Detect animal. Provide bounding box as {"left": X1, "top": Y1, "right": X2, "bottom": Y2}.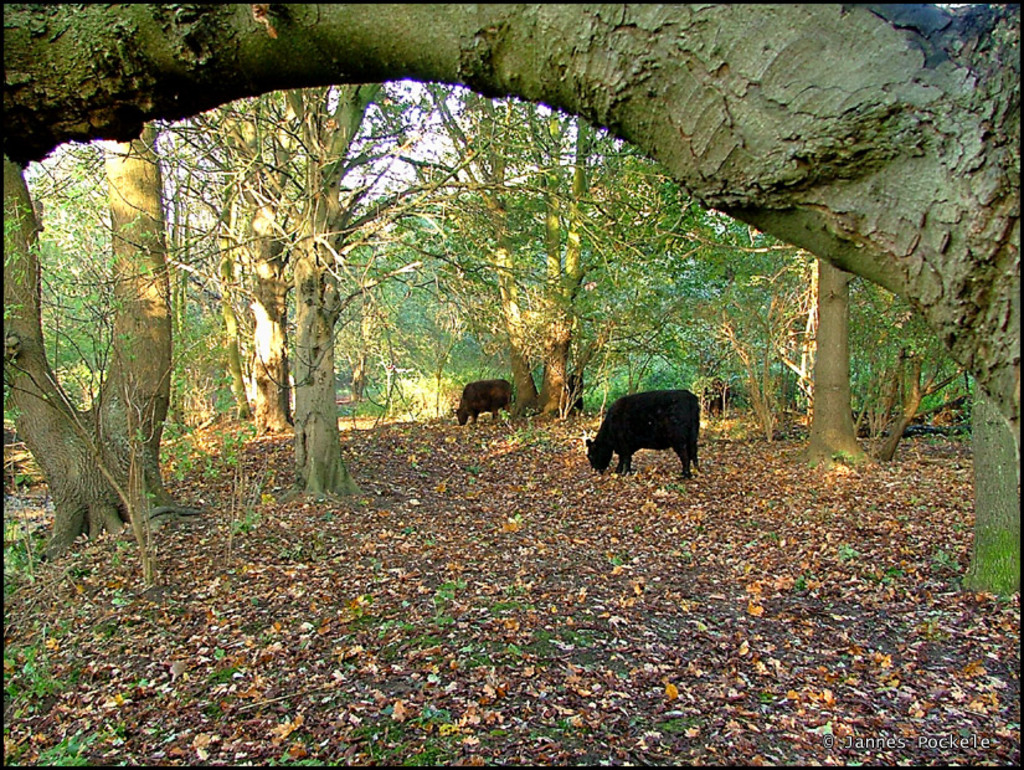
{"left": 585, "top": 384, "right": 707, "bottom": 488}.
